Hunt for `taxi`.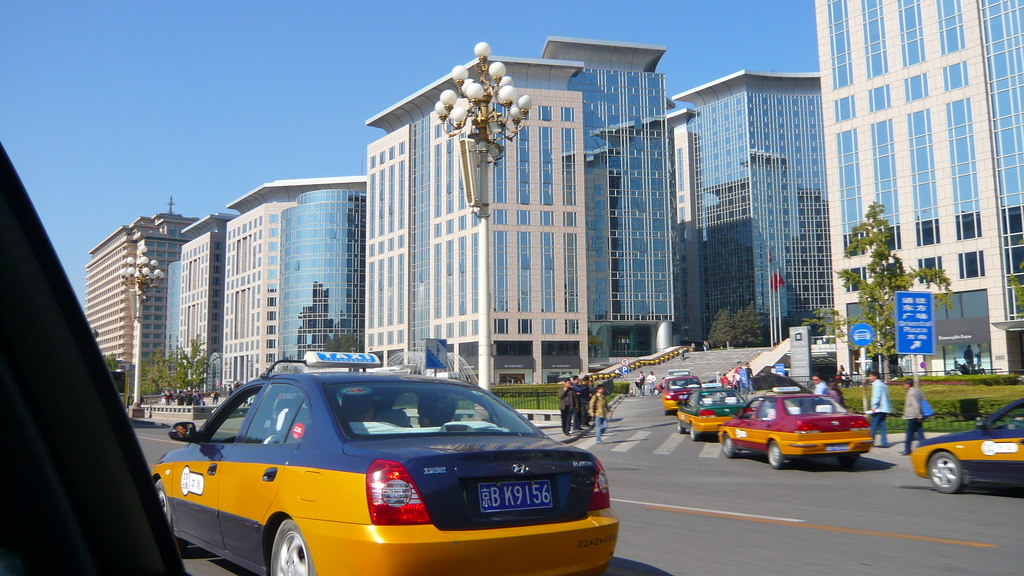
Hunted down at <box>659,372,703,415</box>.
